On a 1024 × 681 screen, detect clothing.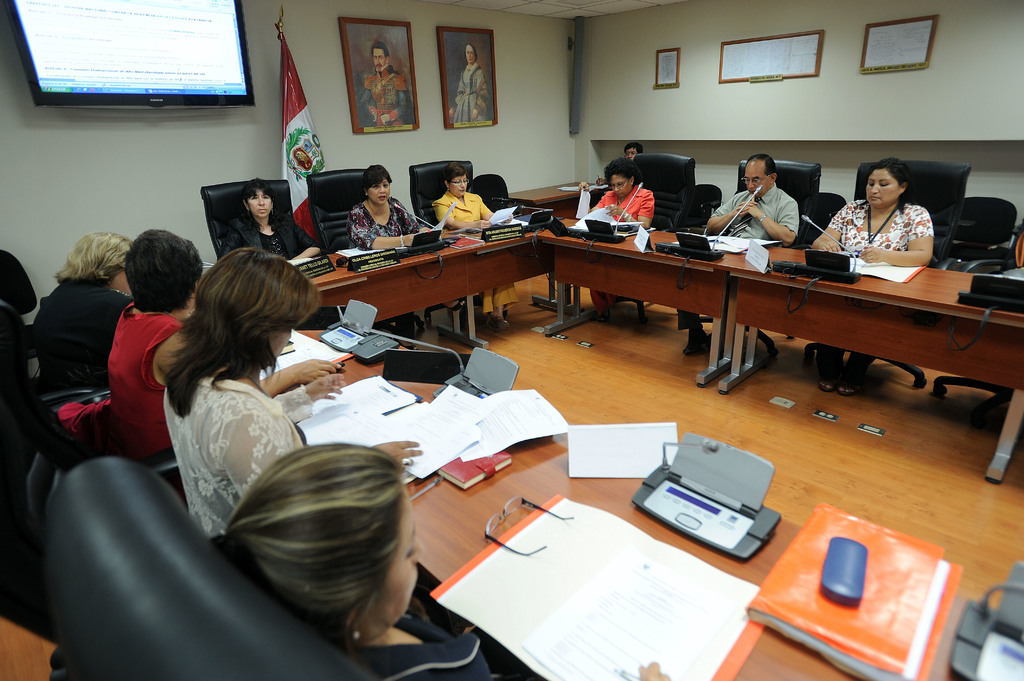
(x1=432, y1=189, x2=520, y2=314).
